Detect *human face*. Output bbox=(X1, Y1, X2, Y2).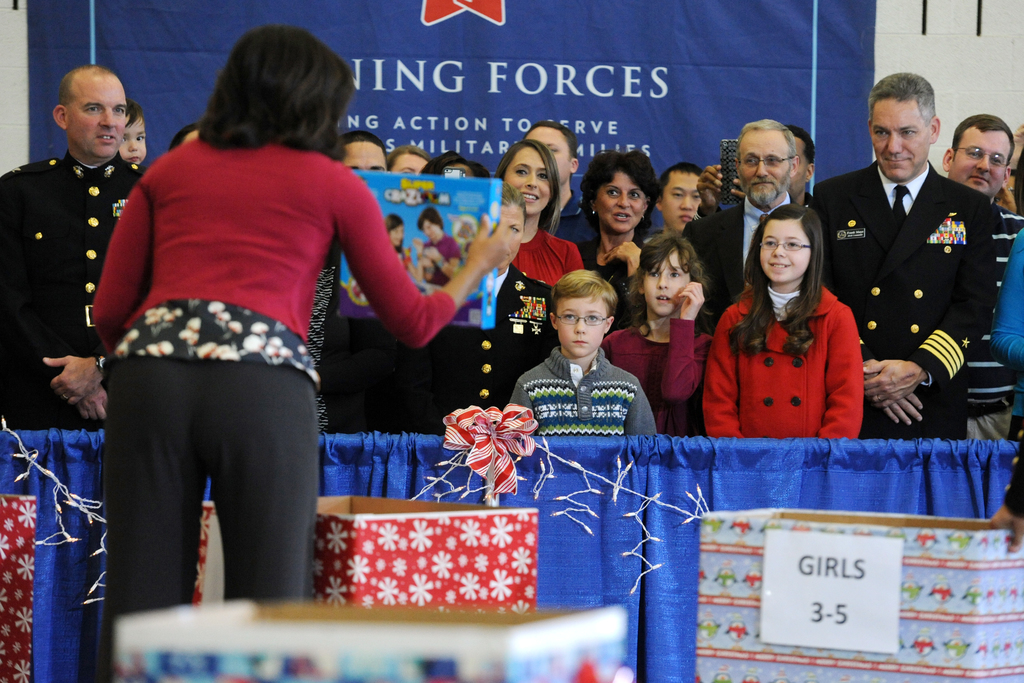
bbox=(787, 132, 812, 198).
